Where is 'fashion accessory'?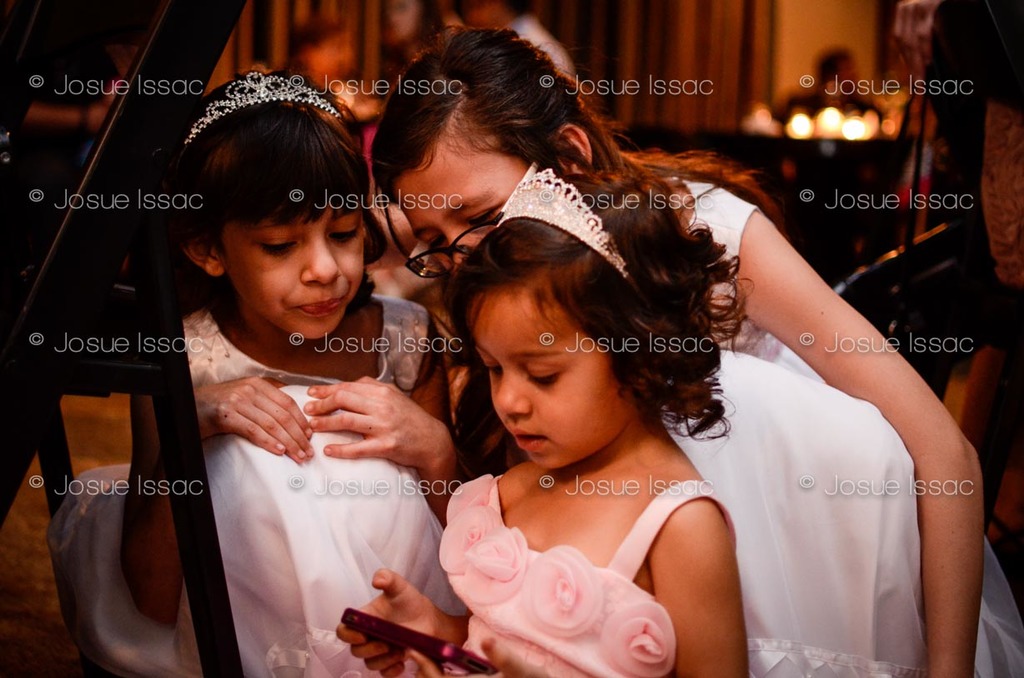
[left=499, top=170, right=665, bottom=315].
